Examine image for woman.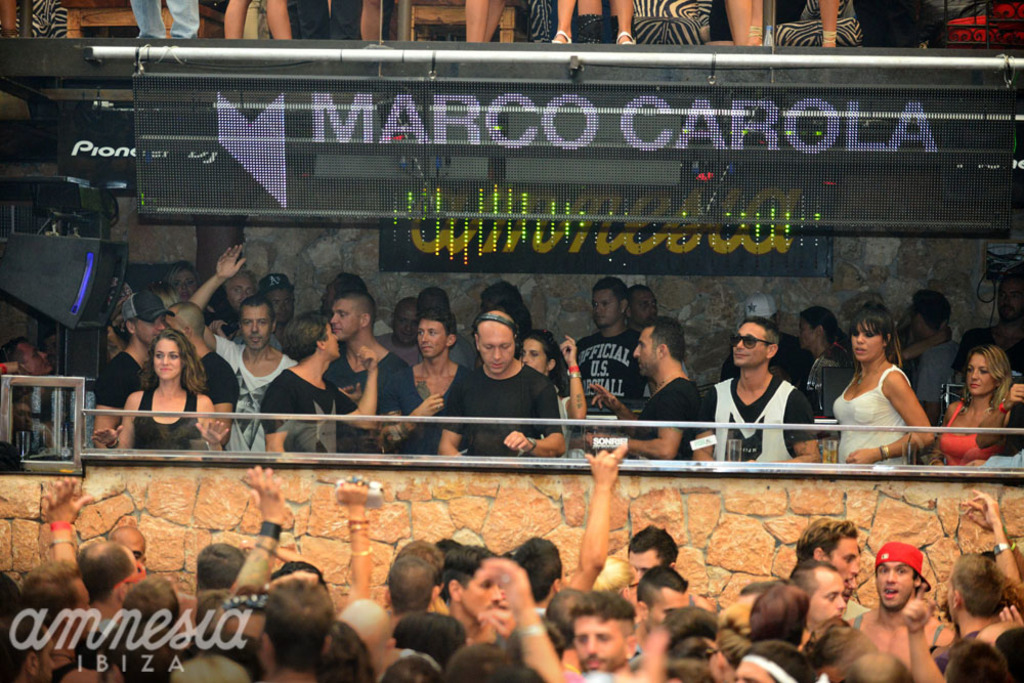
Examination result: bbox=[794, 305, 847, 413].
